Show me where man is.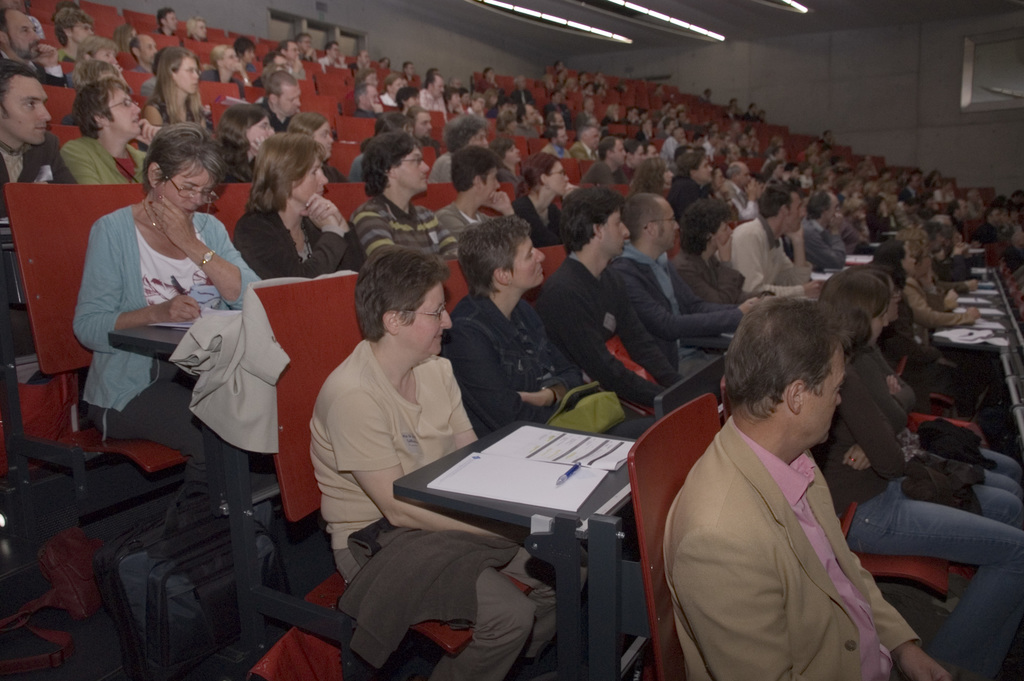
man is at <region>529, 186, 681, 416</region>.
